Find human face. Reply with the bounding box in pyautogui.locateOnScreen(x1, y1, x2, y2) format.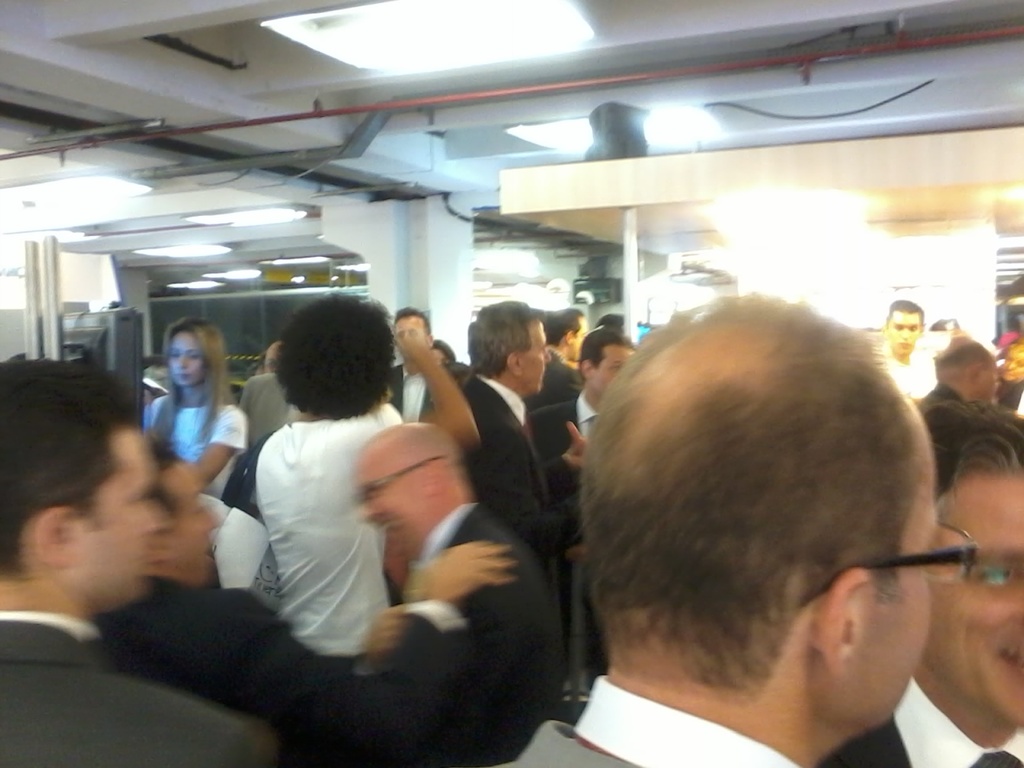
pyautogui.locateOnScreen(58, 432, 158, 608).
